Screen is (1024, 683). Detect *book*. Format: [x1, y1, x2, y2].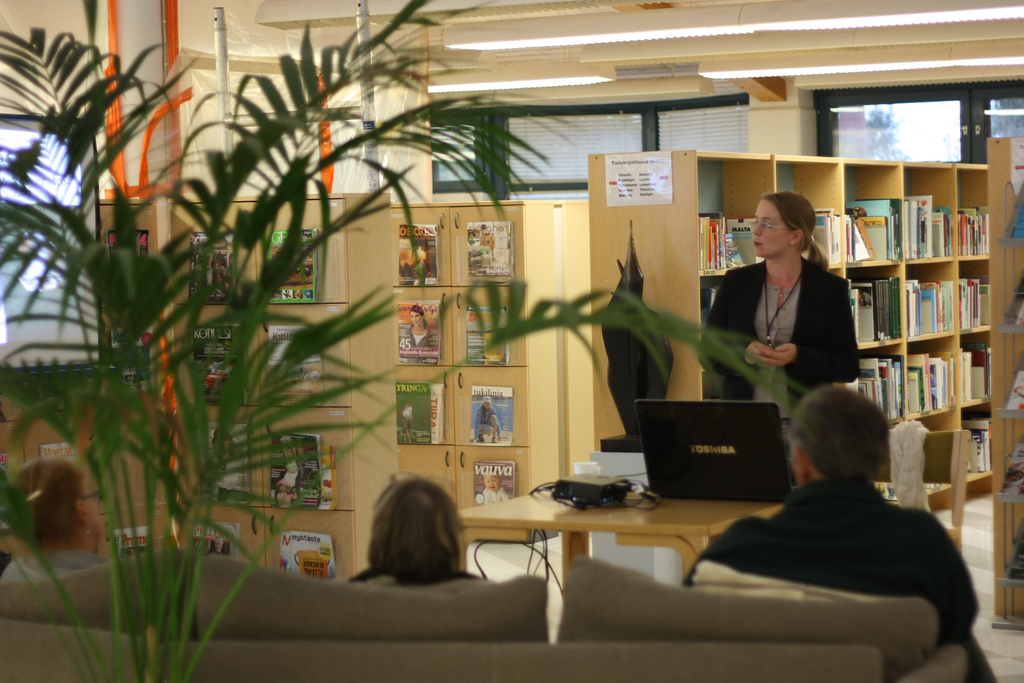
[1006, 532, 1023, 578].
